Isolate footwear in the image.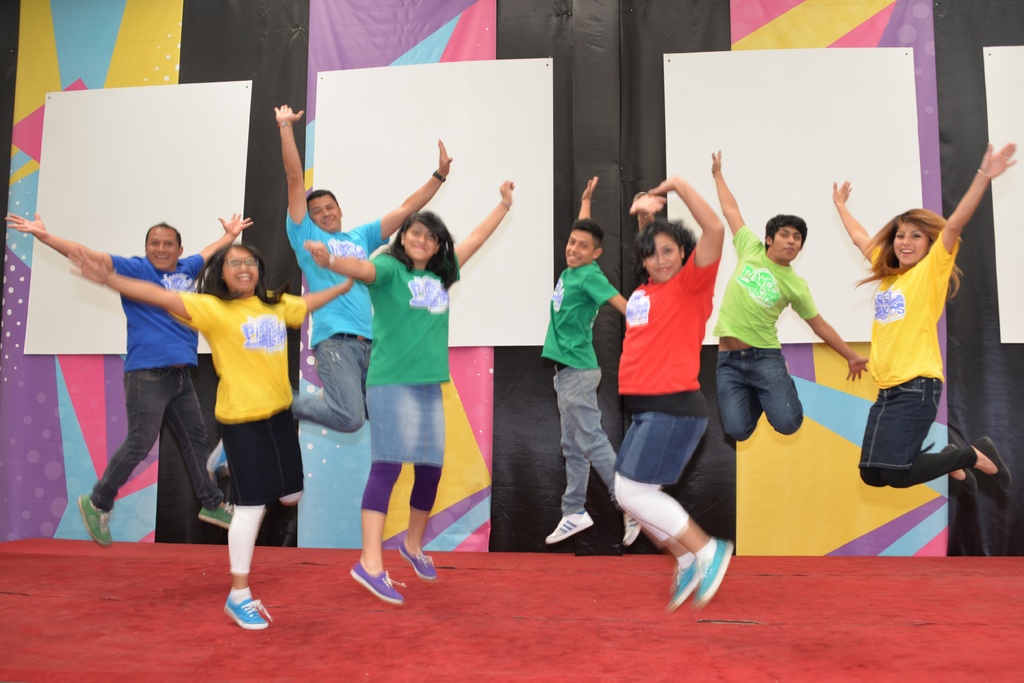
Isolated region: (351, 568, 408, 605).
